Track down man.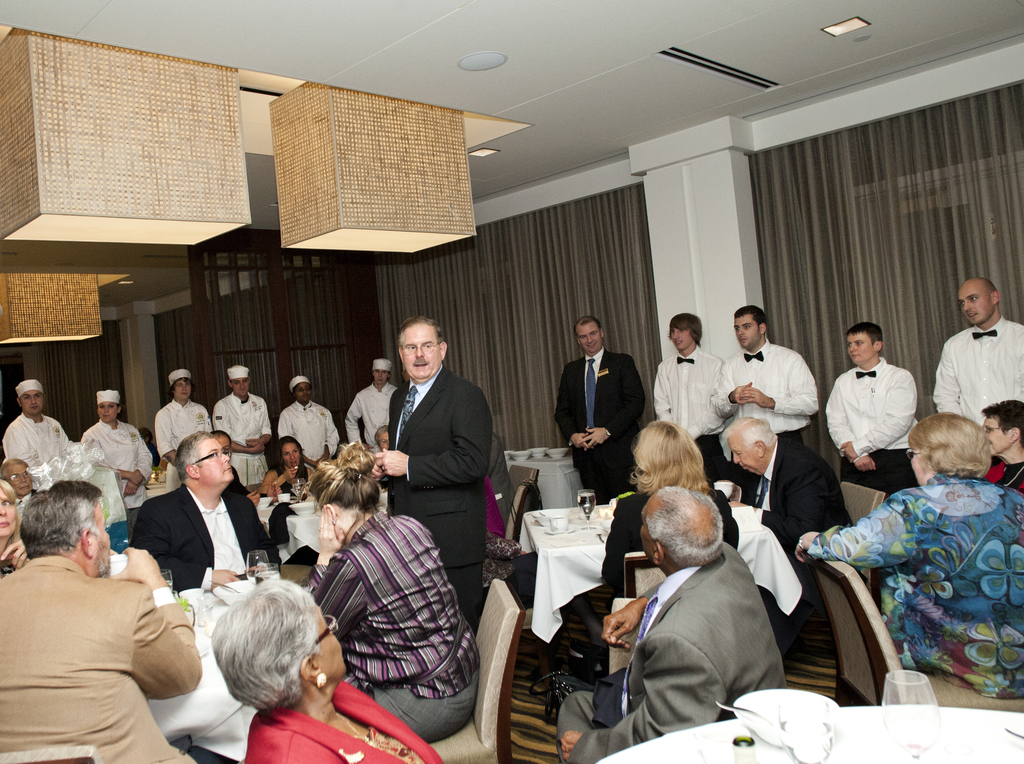
Tracked to pyautogui.locateOnScreen(0, 457, 32, 511).
